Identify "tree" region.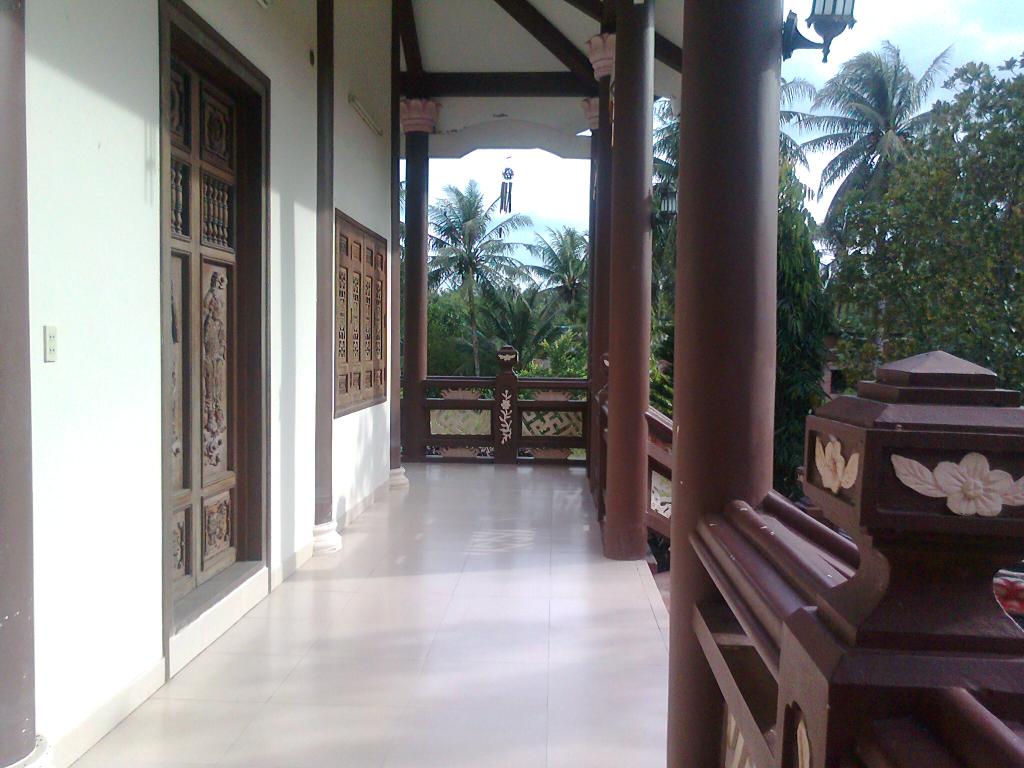
Region: Rect(832, 47, 1023, 397).
